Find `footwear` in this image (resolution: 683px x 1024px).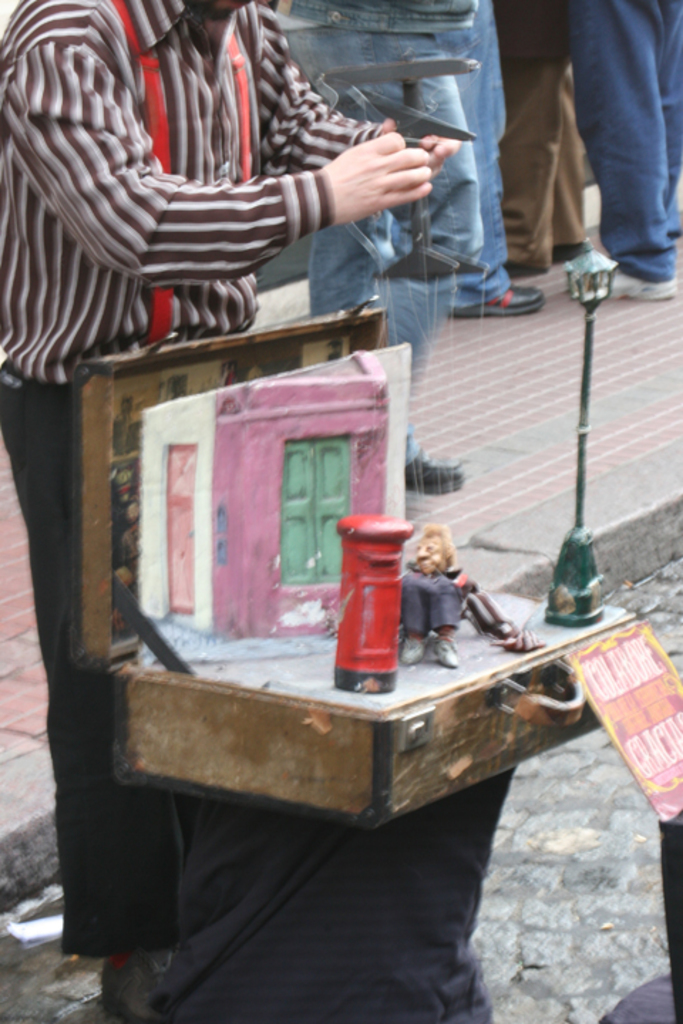
[left=512, top=256, right=544, bottom=282].
